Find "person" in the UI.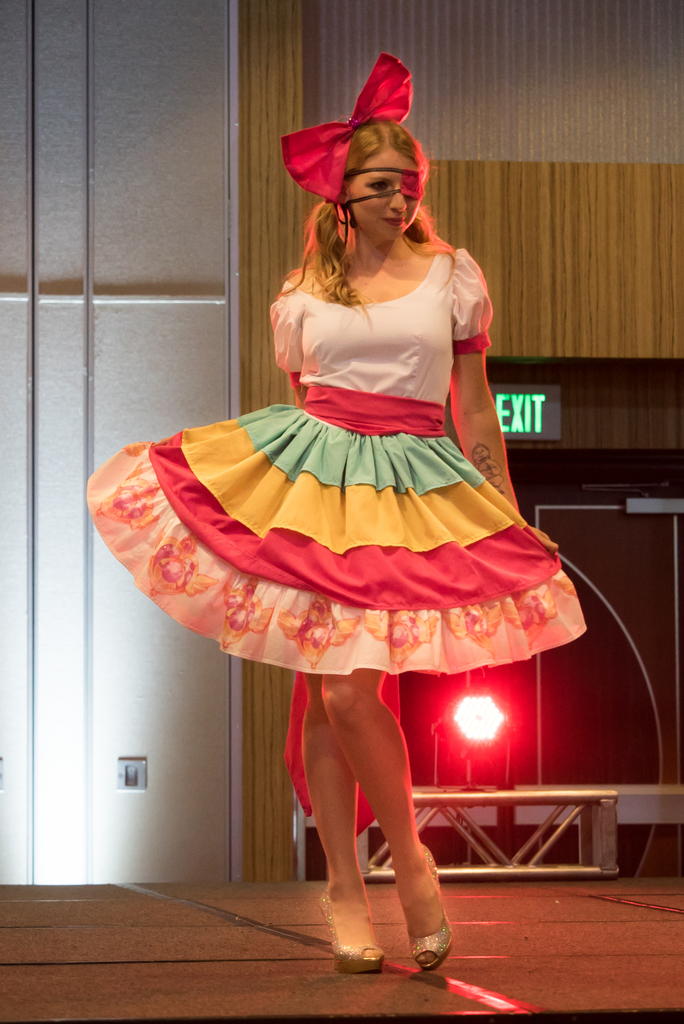
UI element at box=[77, 49, 591, 982].
